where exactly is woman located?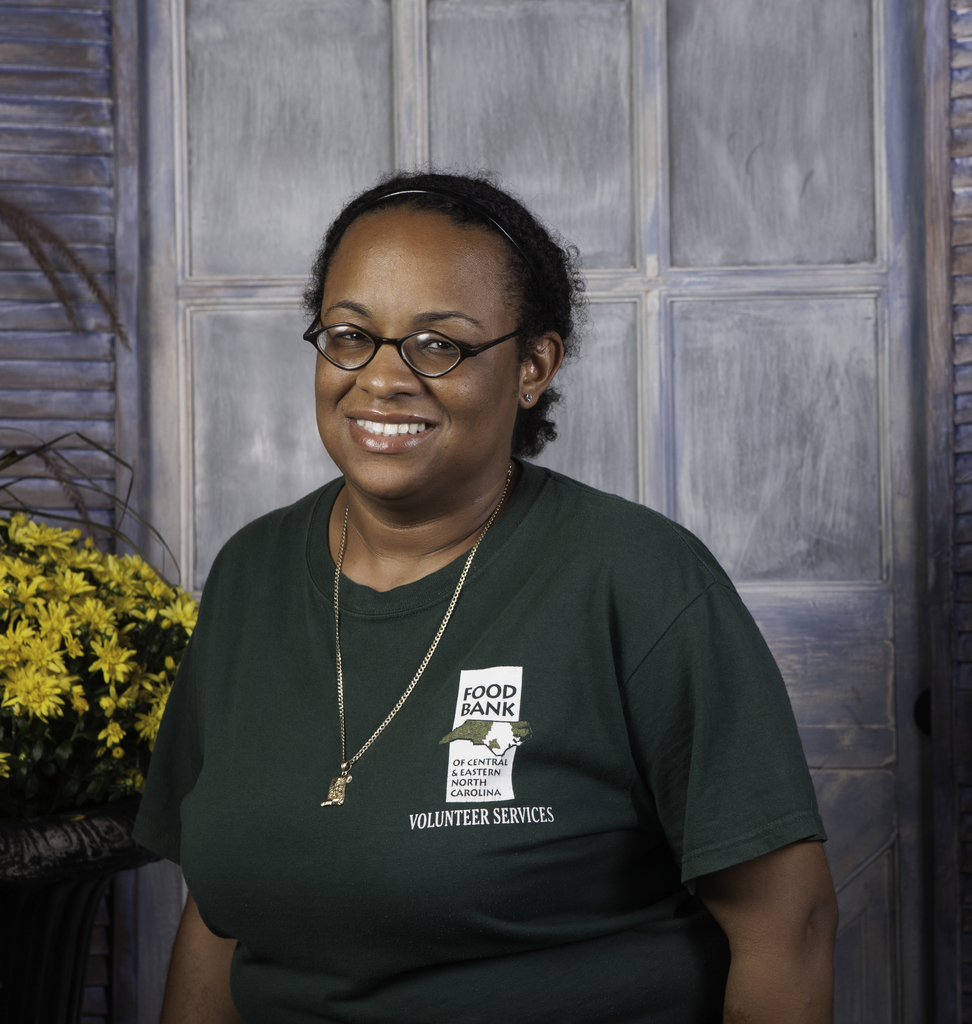
Its bounding box is x1=128, y1=192, x2=846, y2=1015.
